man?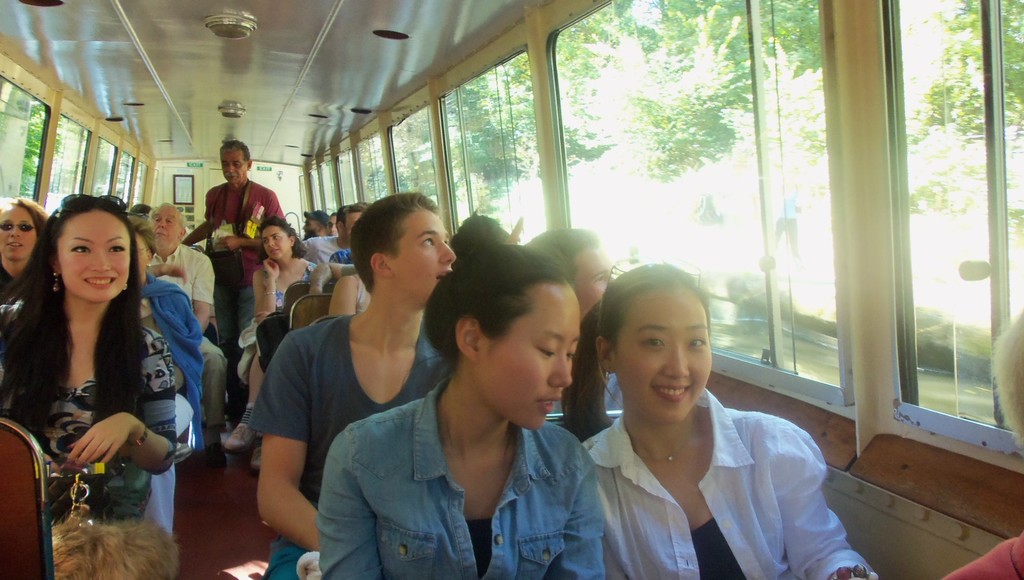
152 200 230 467
